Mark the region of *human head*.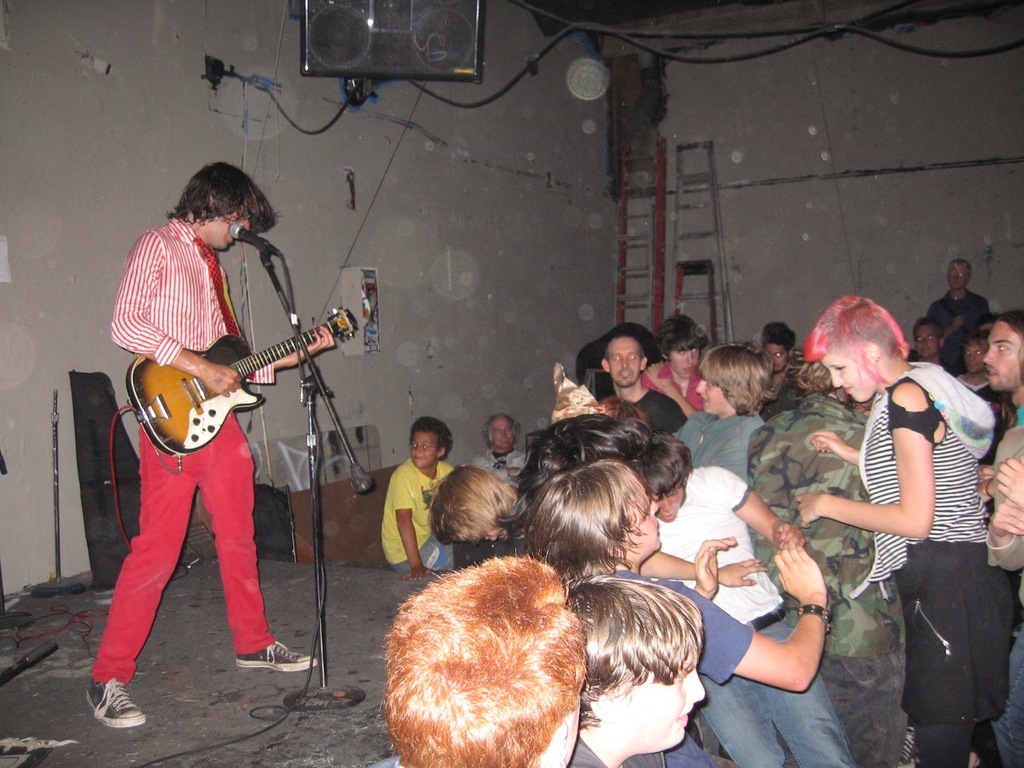
Region: [x1=378, y1=555, x2=588, y2=767].
